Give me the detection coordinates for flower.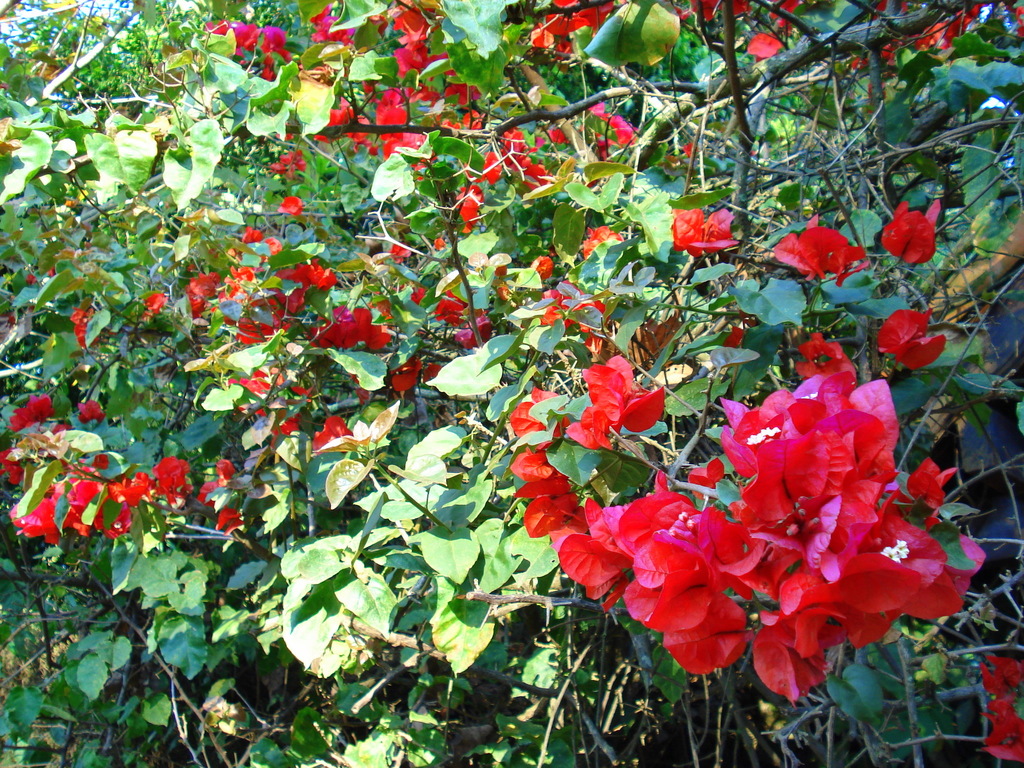
{"x1": 68, "y1": 305, "x2": 103, "y2": 344}.
